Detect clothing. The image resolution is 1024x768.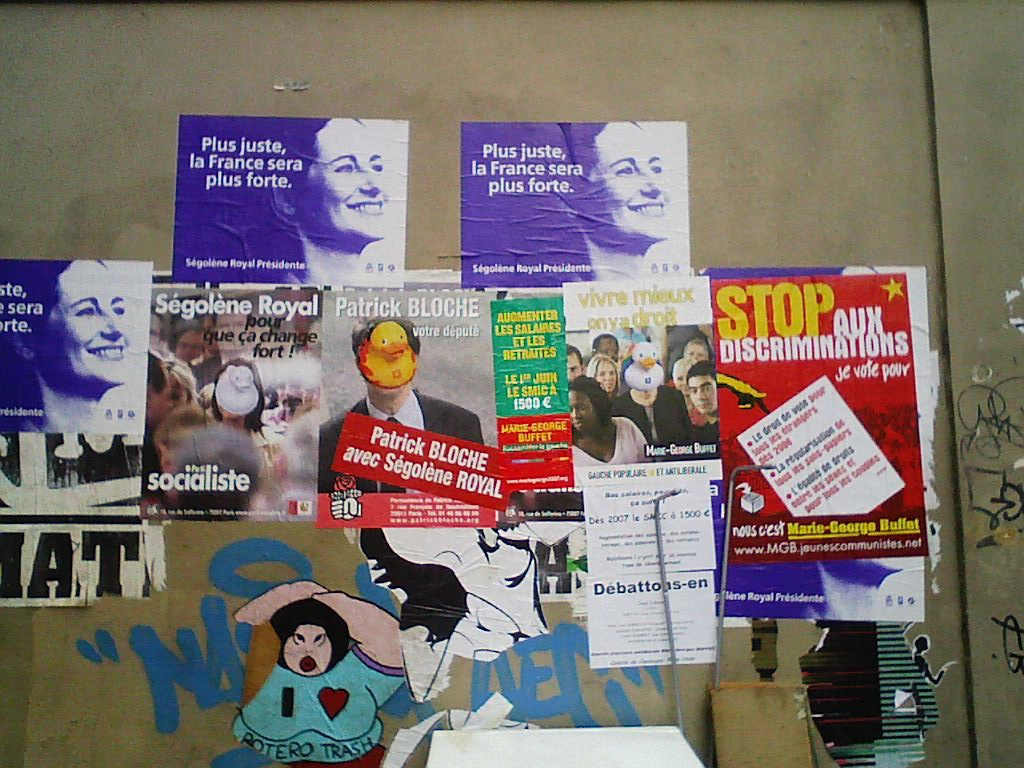
[x1=230, y1=640, x2=413, y2=767].
